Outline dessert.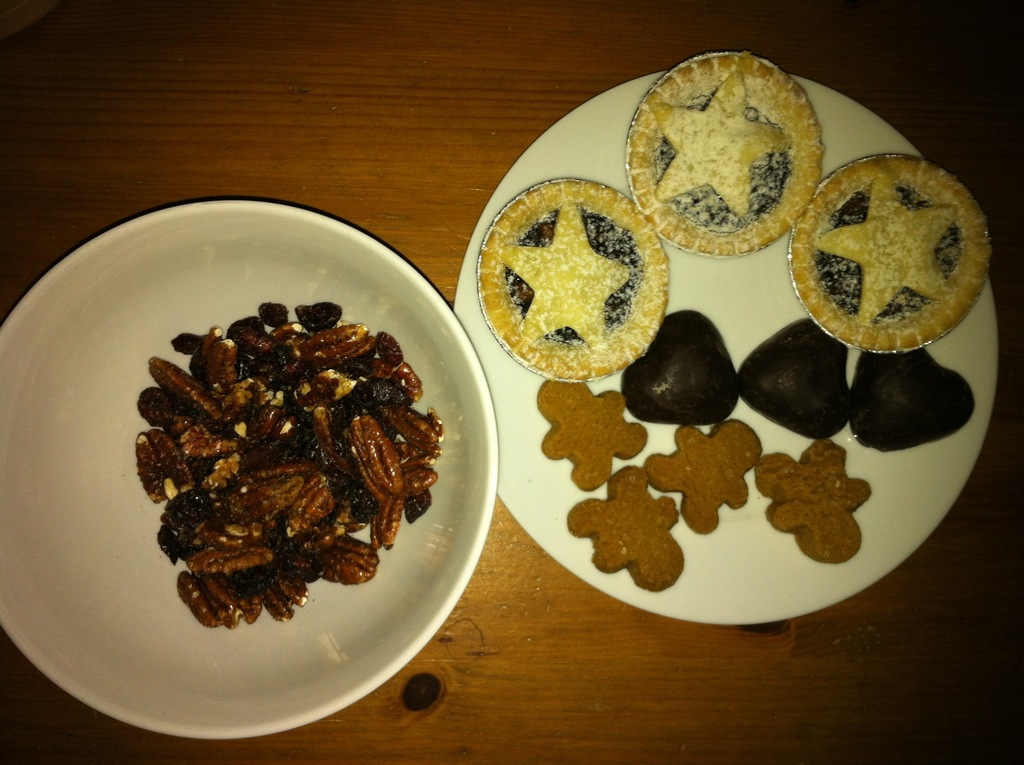
Outline: 535:378:642:489.
